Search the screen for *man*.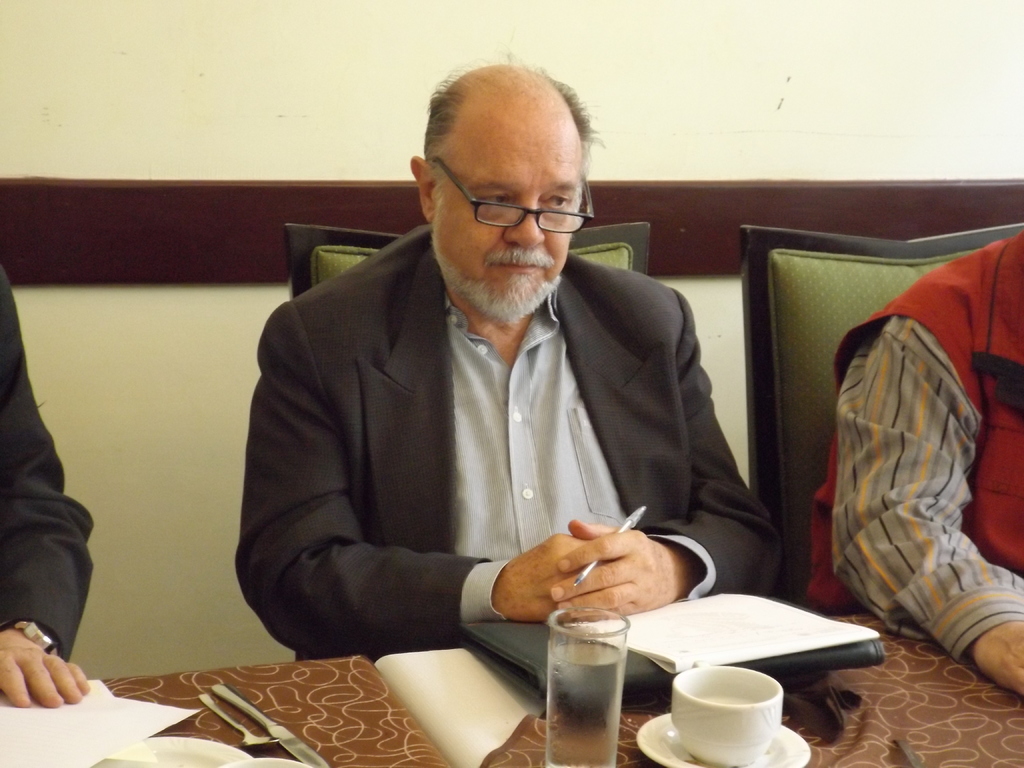
Found at box(210, 83, 644, 704).
